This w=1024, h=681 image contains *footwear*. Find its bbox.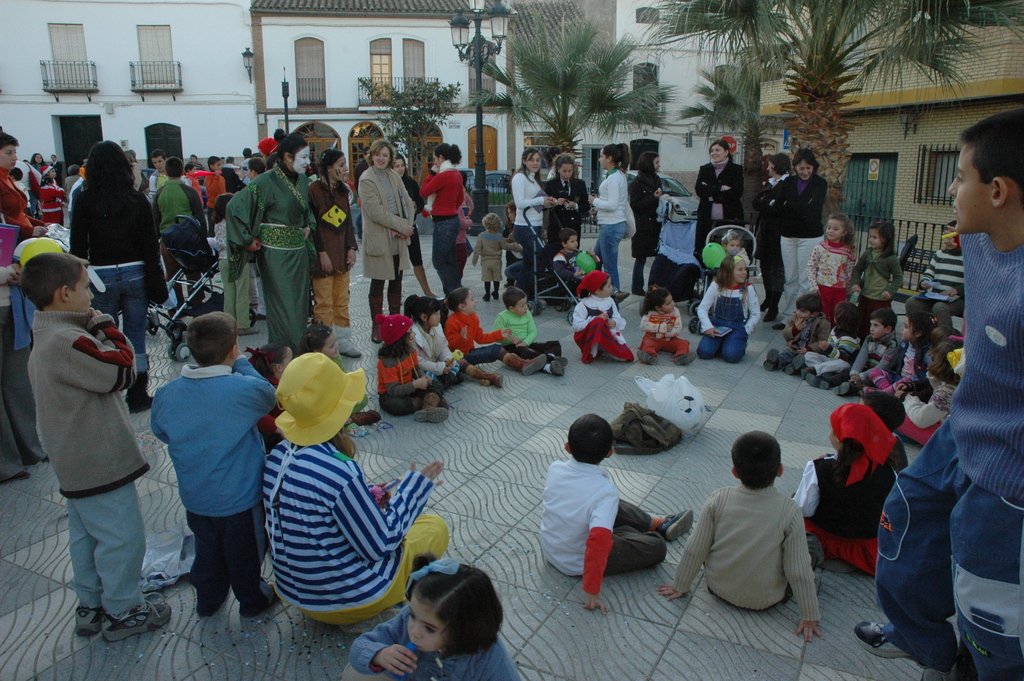
{"left": 97, "top": 591, "right": 171, "bottom": 646}.
